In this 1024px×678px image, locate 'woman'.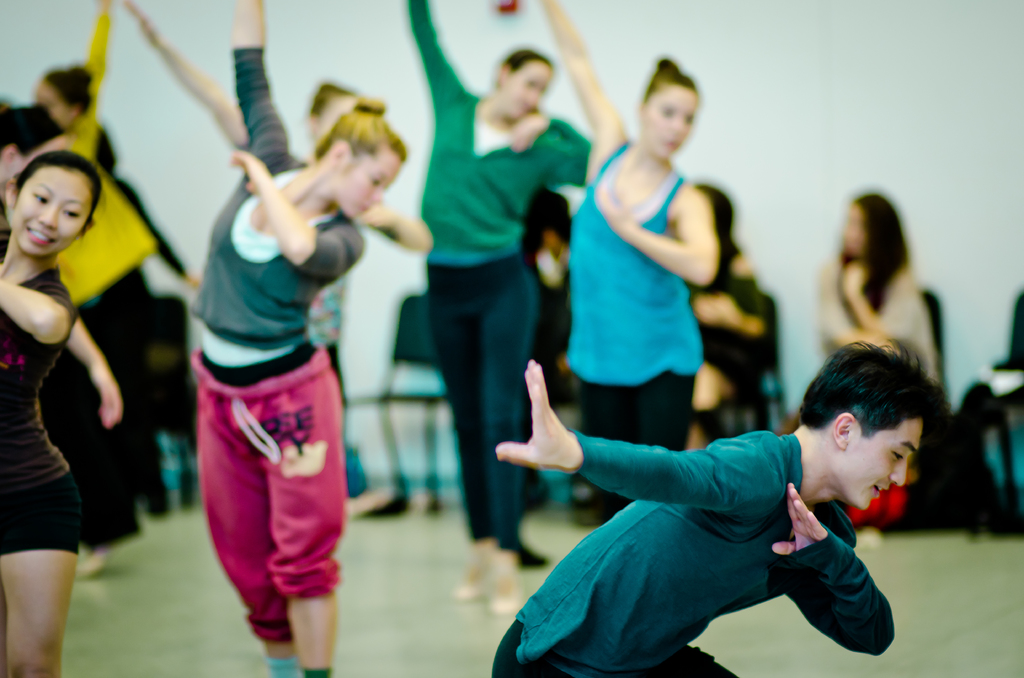
Bounding box: locate(534, 0, 716, 525).
